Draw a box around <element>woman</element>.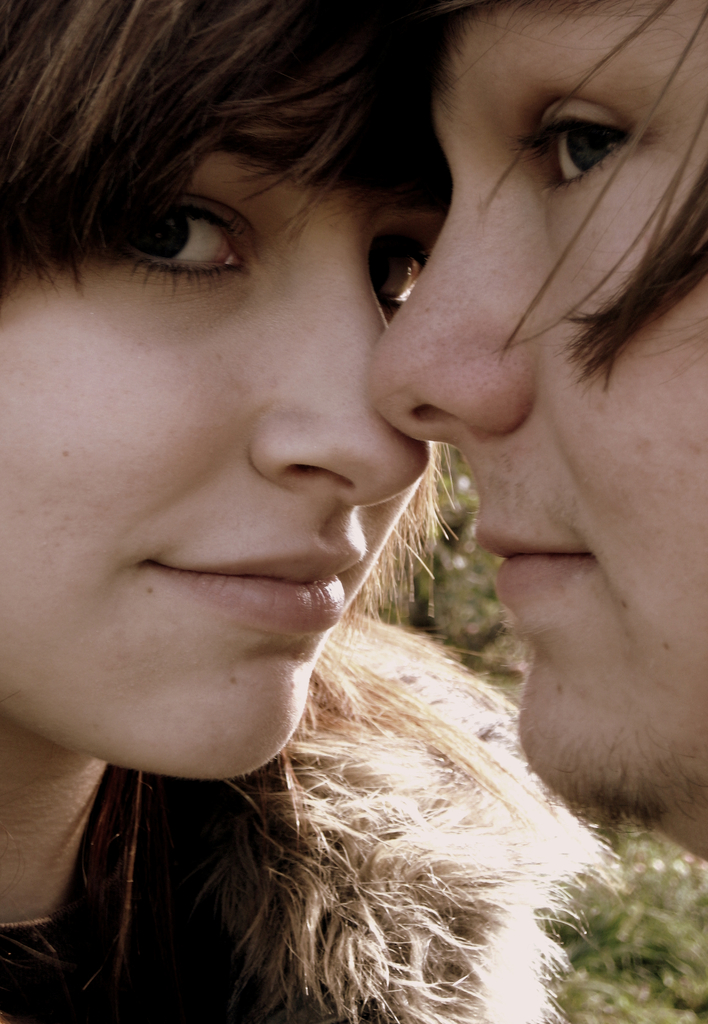
bbox=[0, 0, 616, 1023].
